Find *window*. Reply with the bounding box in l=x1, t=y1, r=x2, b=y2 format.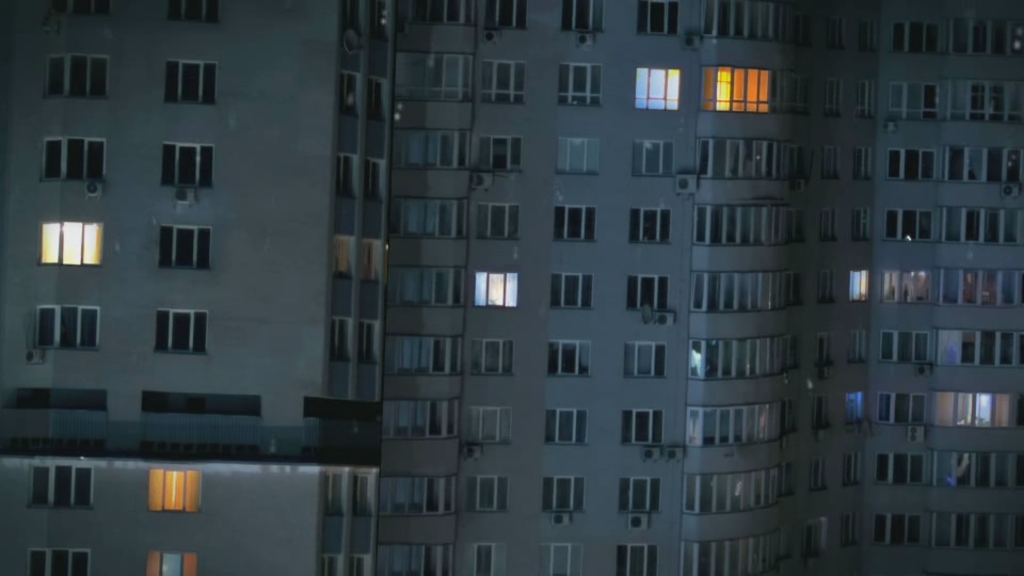
l=32, t=302, r=100, b=351.
